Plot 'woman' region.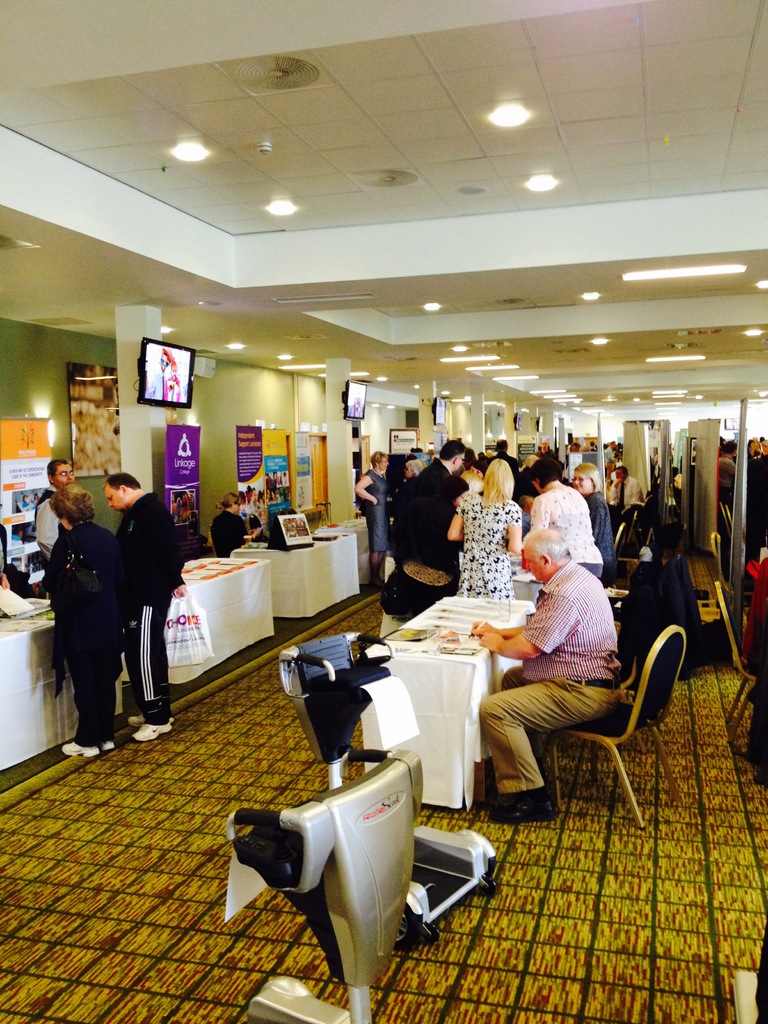
Plotted at 445 461 515 593.
